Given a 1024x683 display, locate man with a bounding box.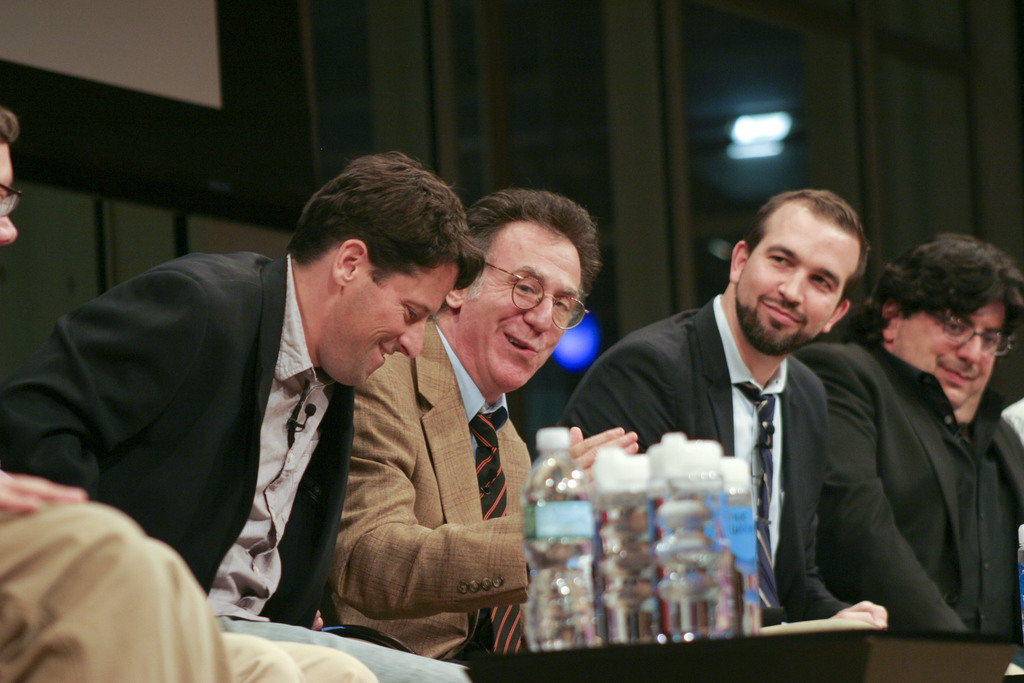
Located: 0, 147, 488, 682.
